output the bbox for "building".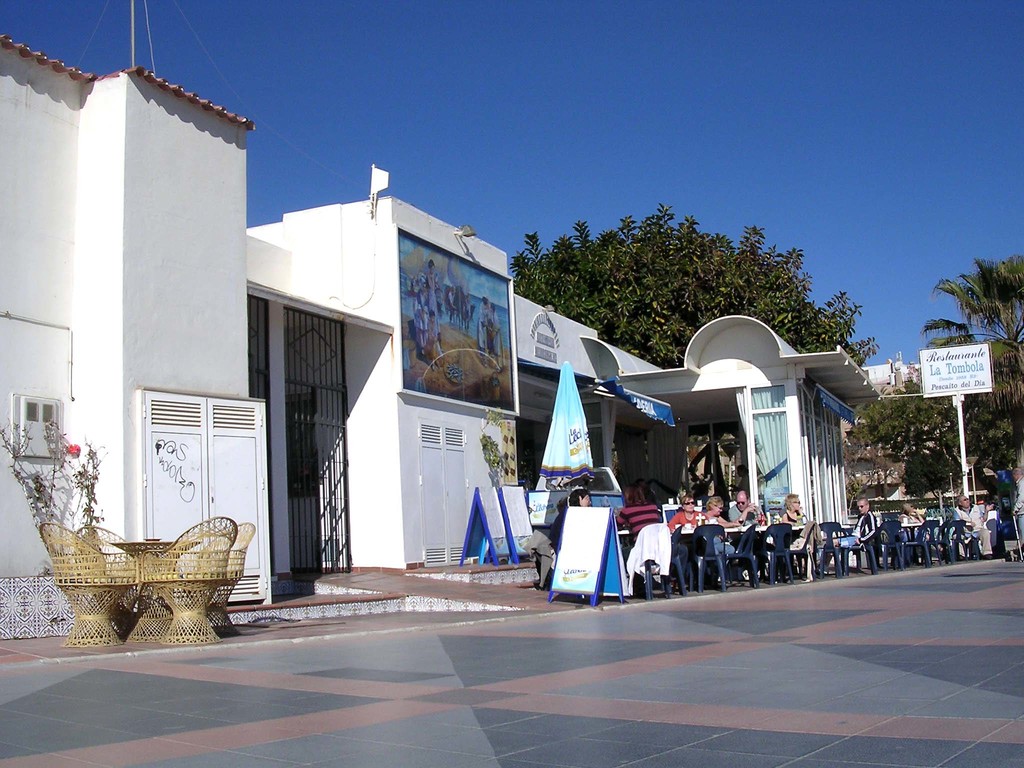
(844,364,1023,498).
